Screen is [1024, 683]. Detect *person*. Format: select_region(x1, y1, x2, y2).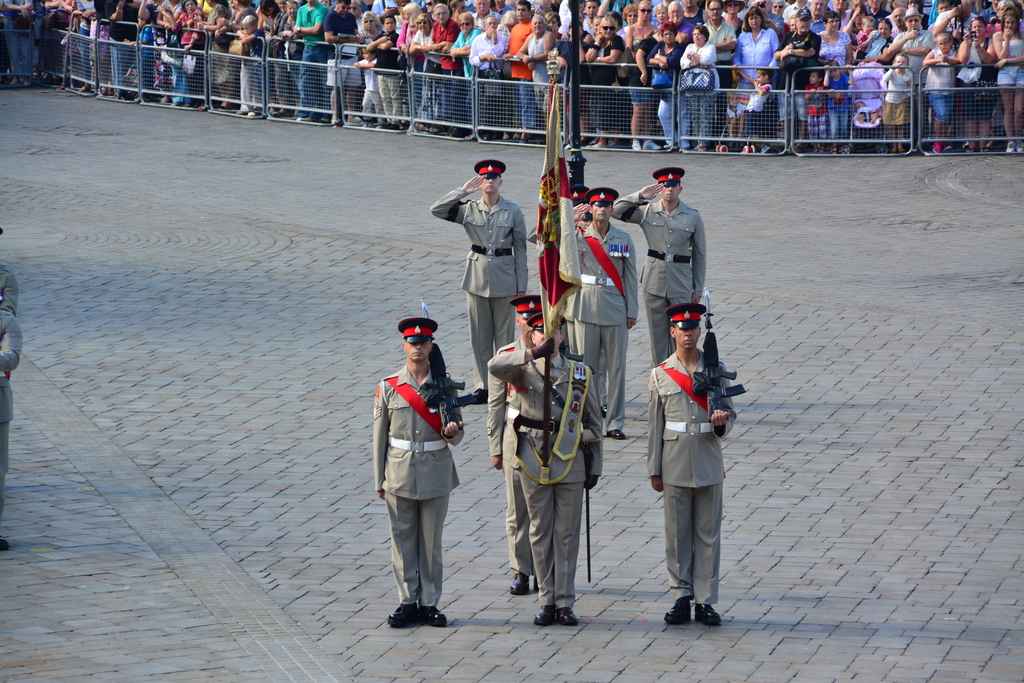
select_region(490, 296, 554, 592).
